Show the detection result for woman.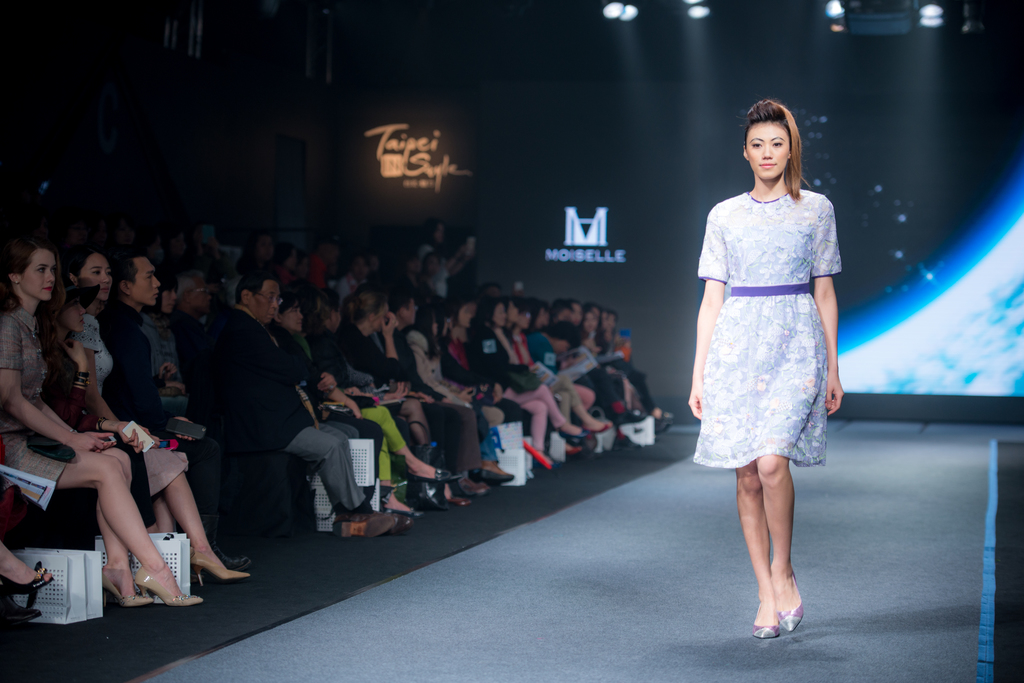
516/311/587/456.
